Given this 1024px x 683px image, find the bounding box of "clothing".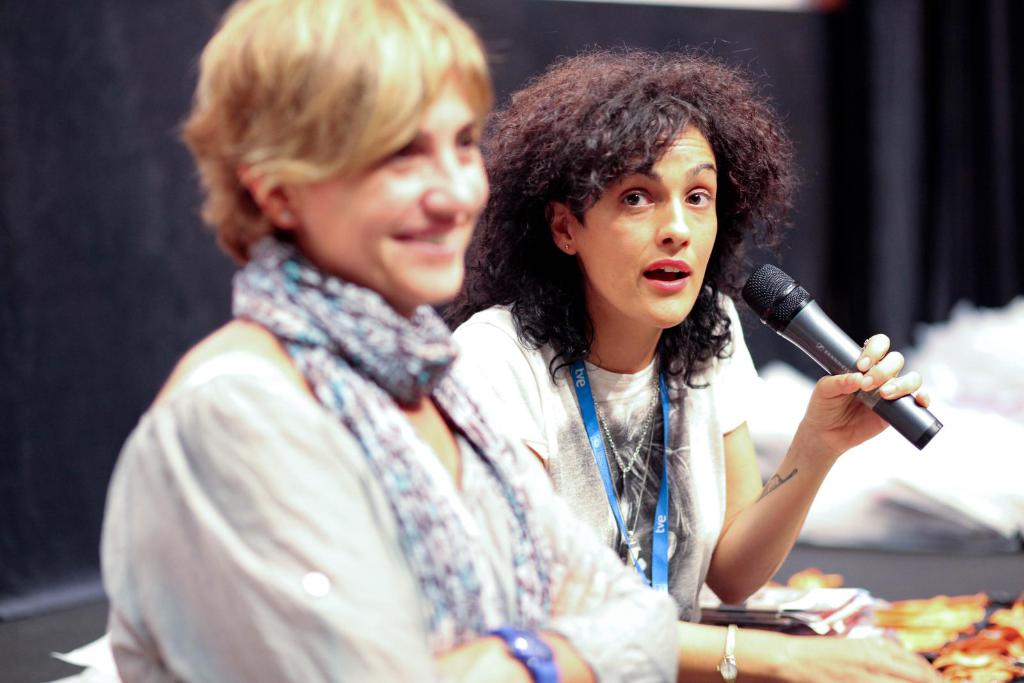
locate(447, 298, 768, 620).
